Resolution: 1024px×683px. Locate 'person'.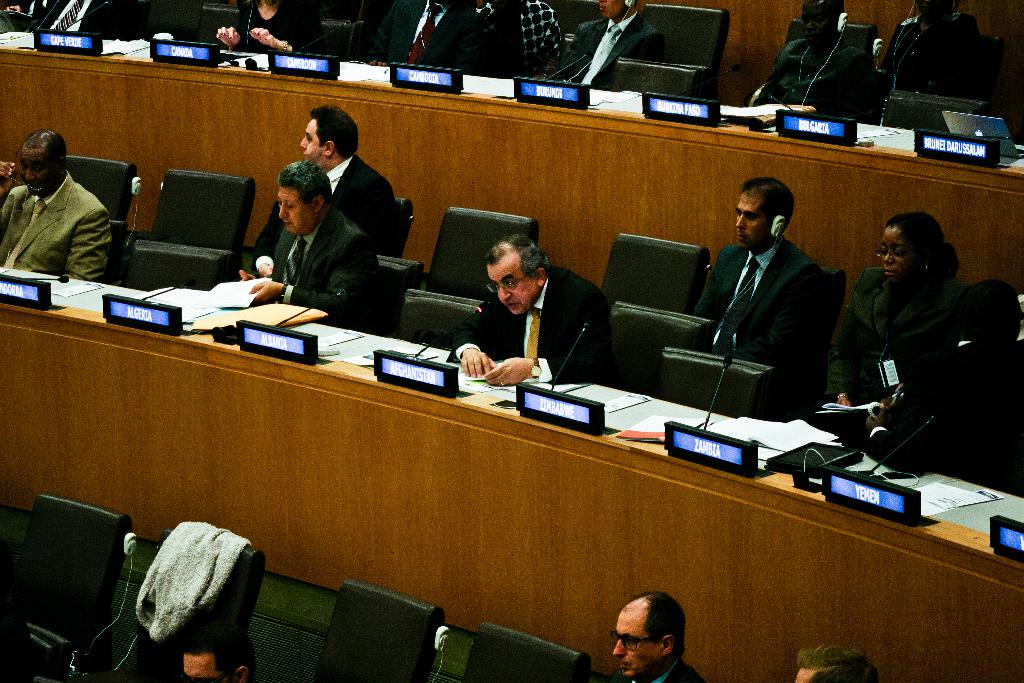
791,646,890,682.
